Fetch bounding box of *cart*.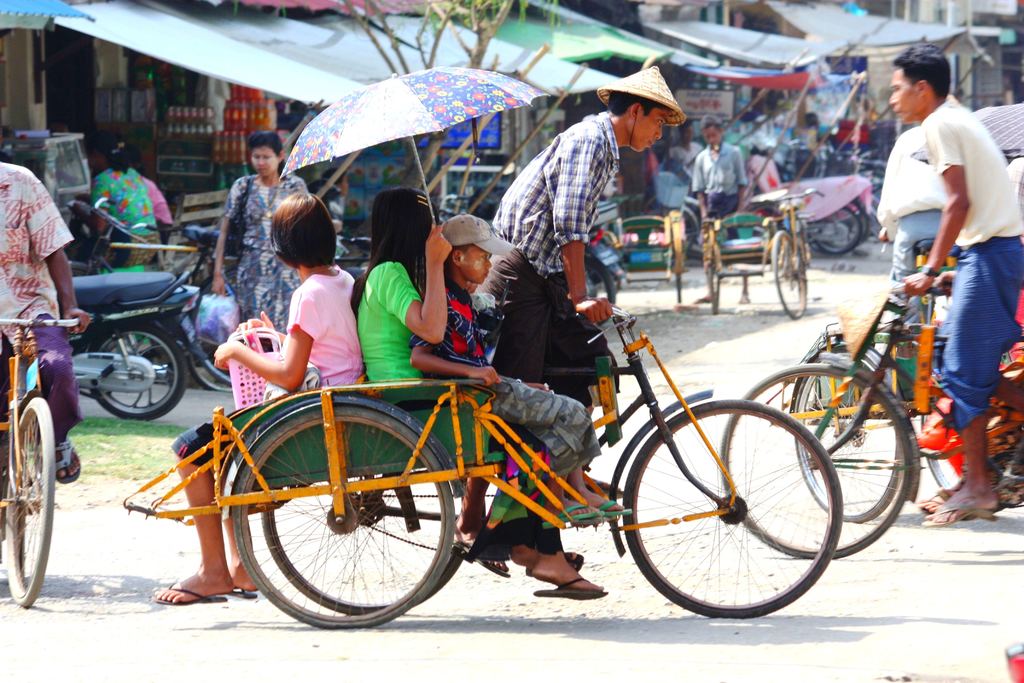
Bbox: bbox(122, 307, 845, 632).
